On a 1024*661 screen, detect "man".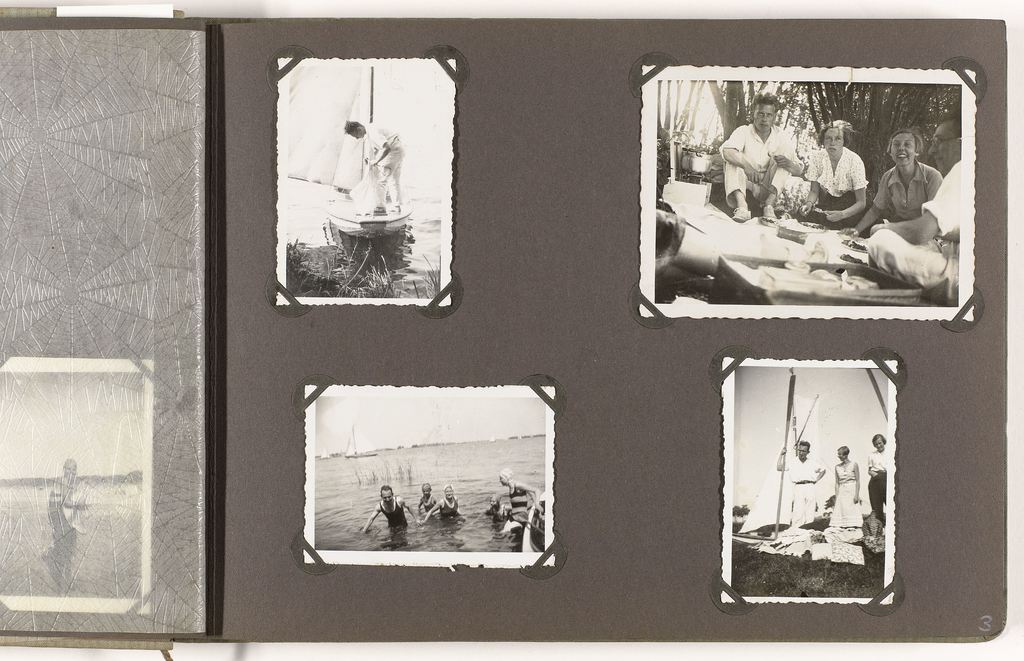
(860,110,963,293).
